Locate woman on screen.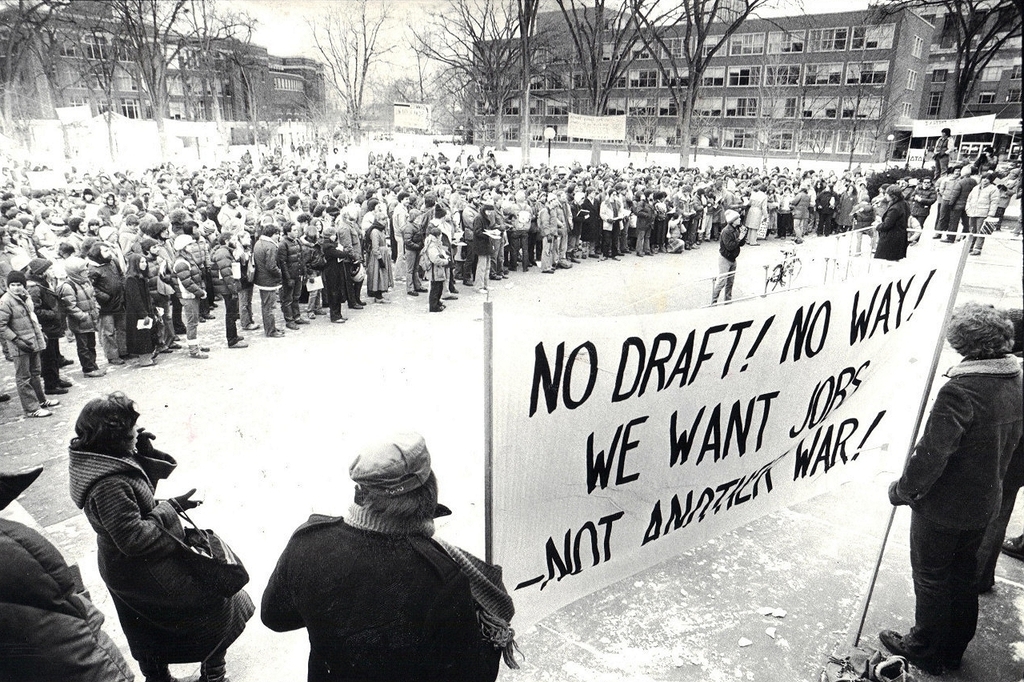
On screen at pyautogui.locateOnScreen(884, 293, 1023, 681).
